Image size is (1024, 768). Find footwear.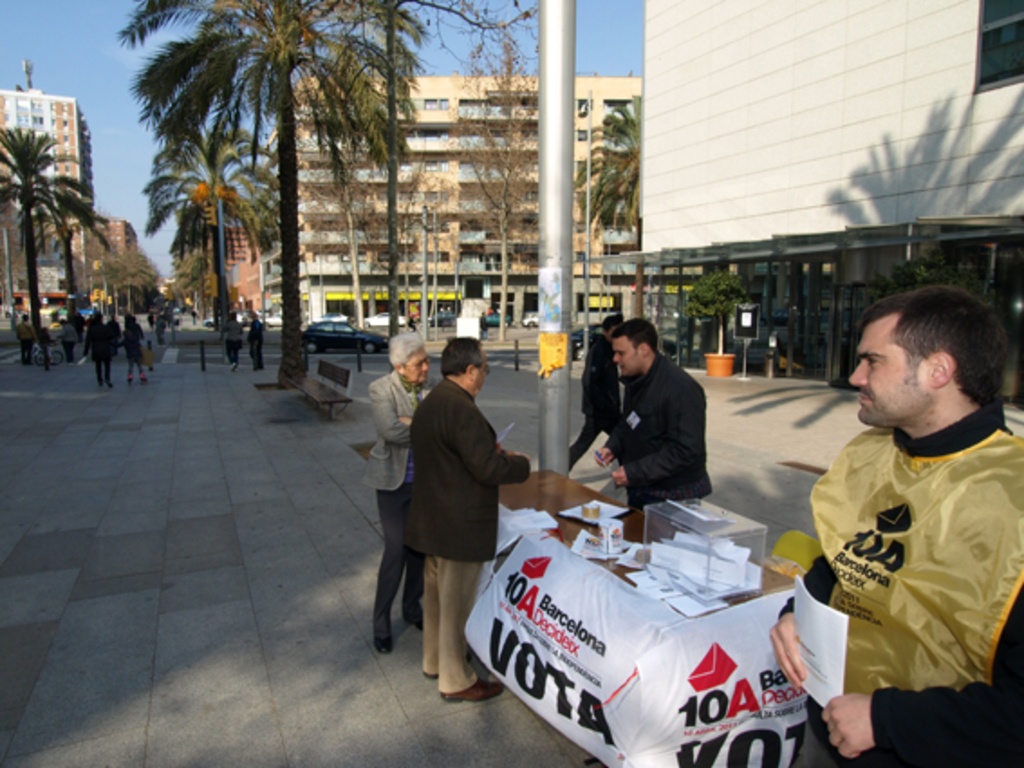
[left=372, top=632, right=392, bottom=652].
